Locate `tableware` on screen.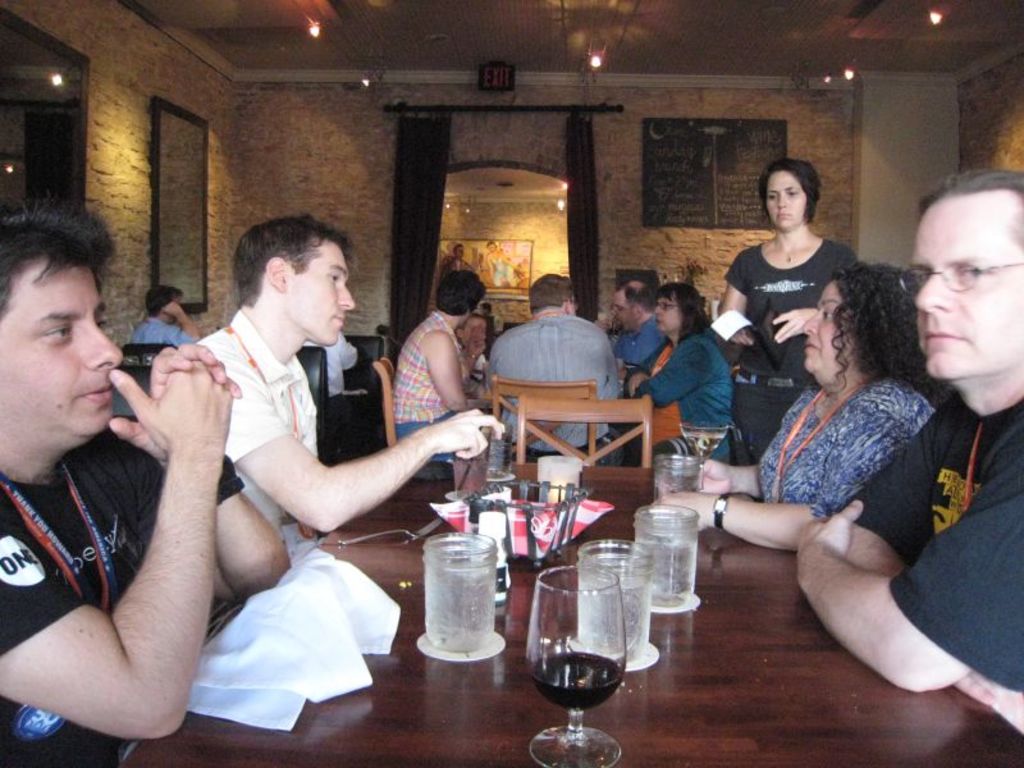
On screen at <region>676, 425, 728, 467</region>.
